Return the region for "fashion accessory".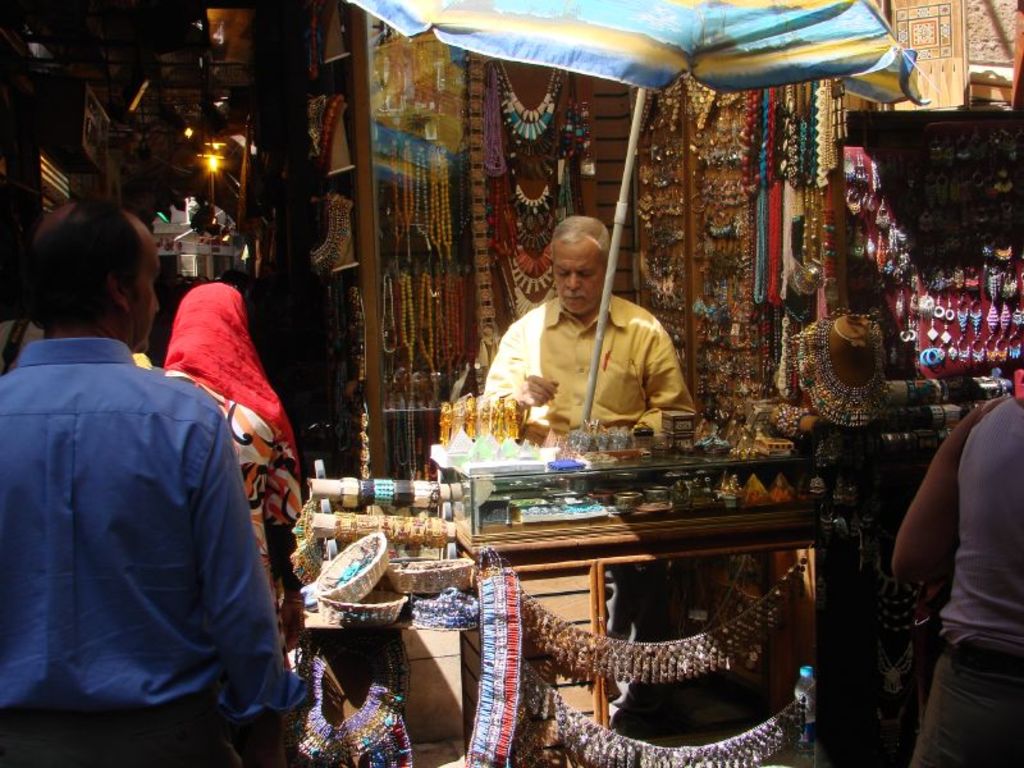
rect(502, 151, 564, 224).
